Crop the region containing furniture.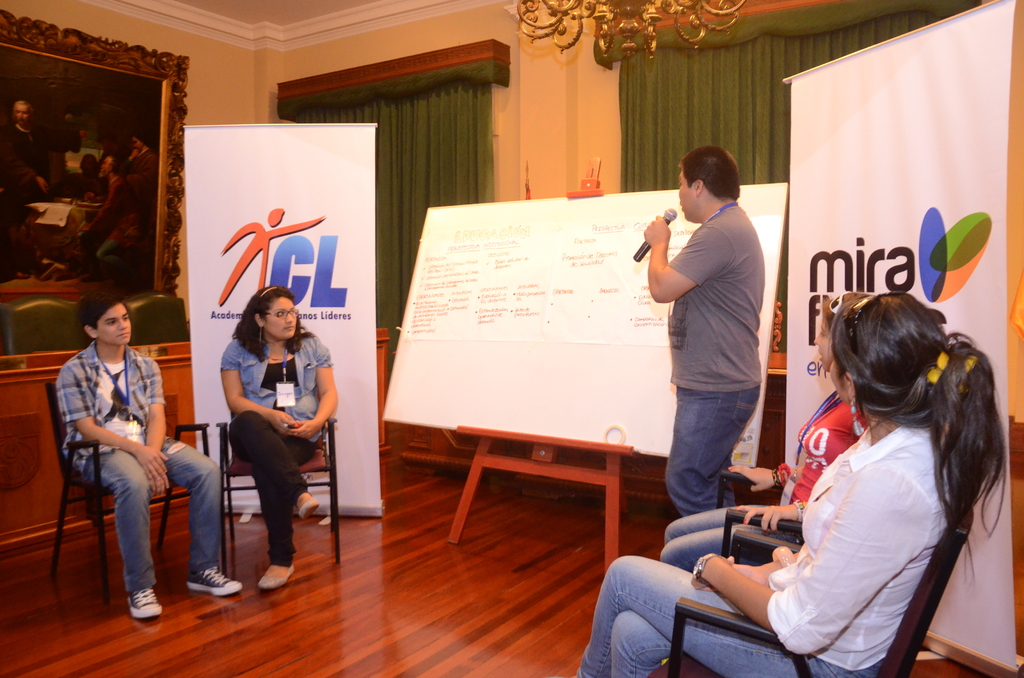
Crop region: 154 423 227 549.
